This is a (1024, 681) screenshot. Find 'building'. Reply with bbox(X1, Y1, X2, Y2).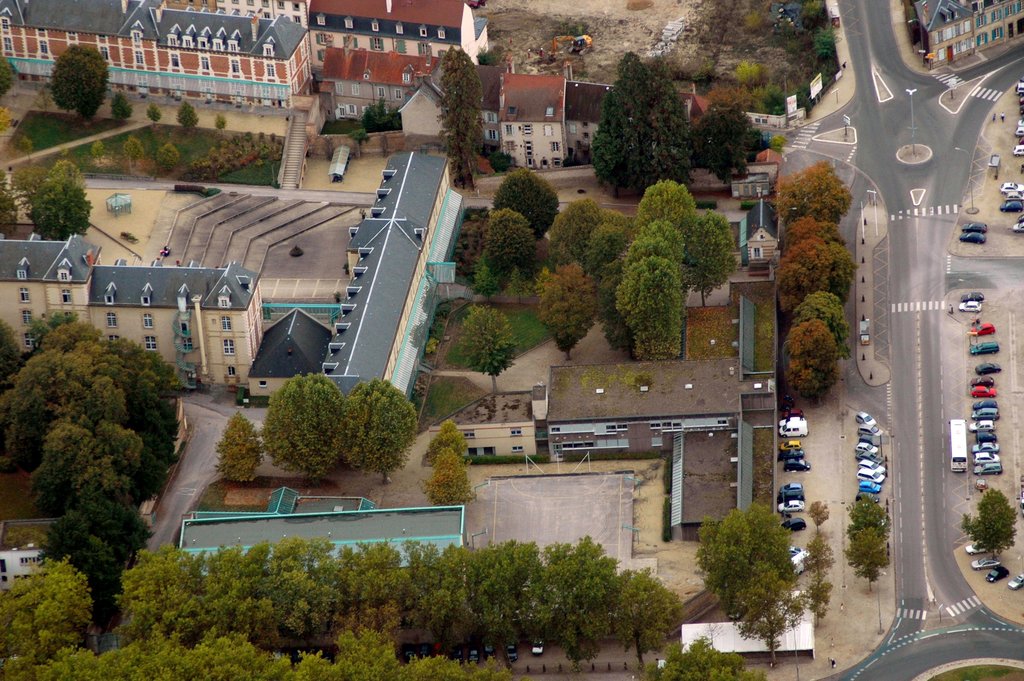
bbox(244, 306, 331, 400).
